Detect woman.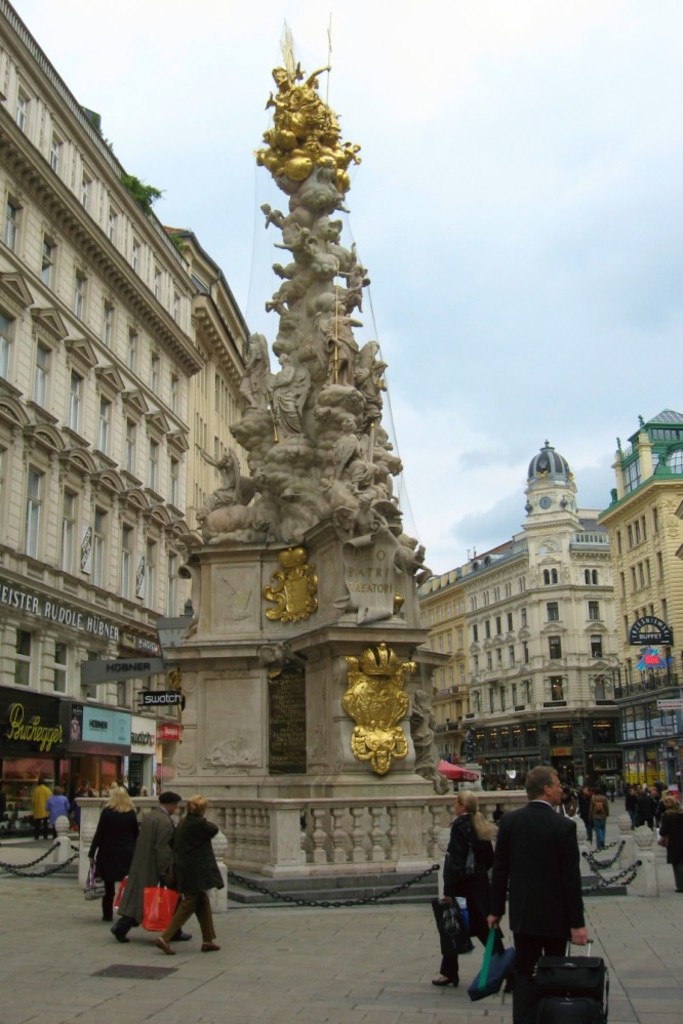
Detected at (426,782,510,988).
